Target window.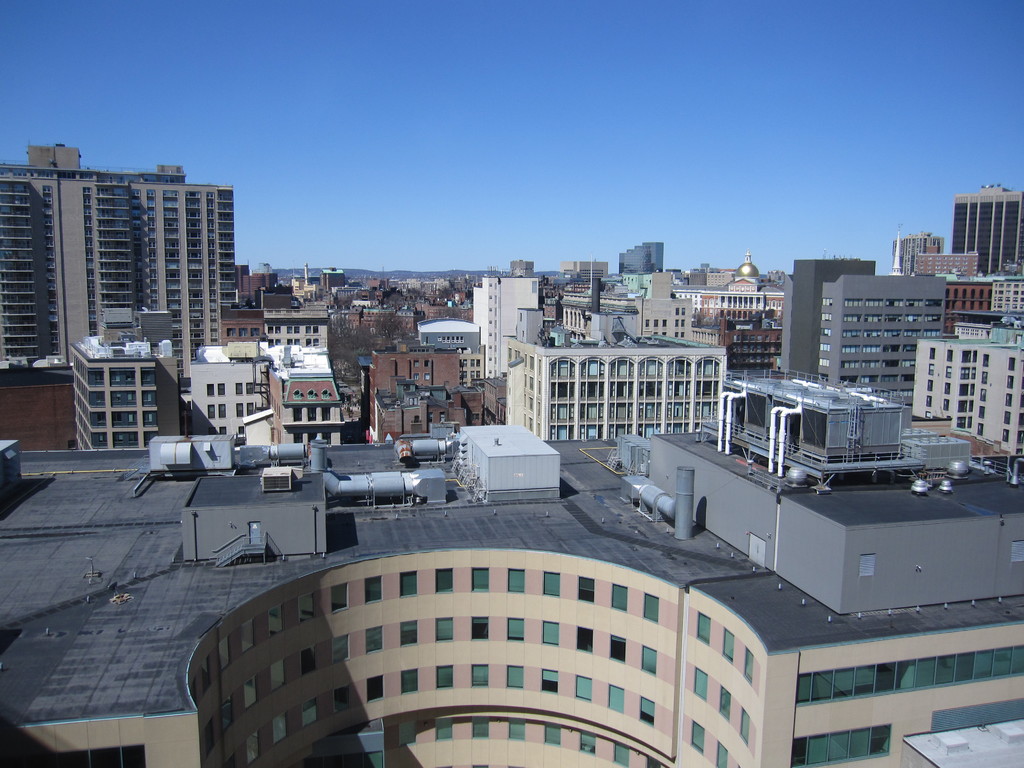
Target region: <box>925,396,935,406</box>.
